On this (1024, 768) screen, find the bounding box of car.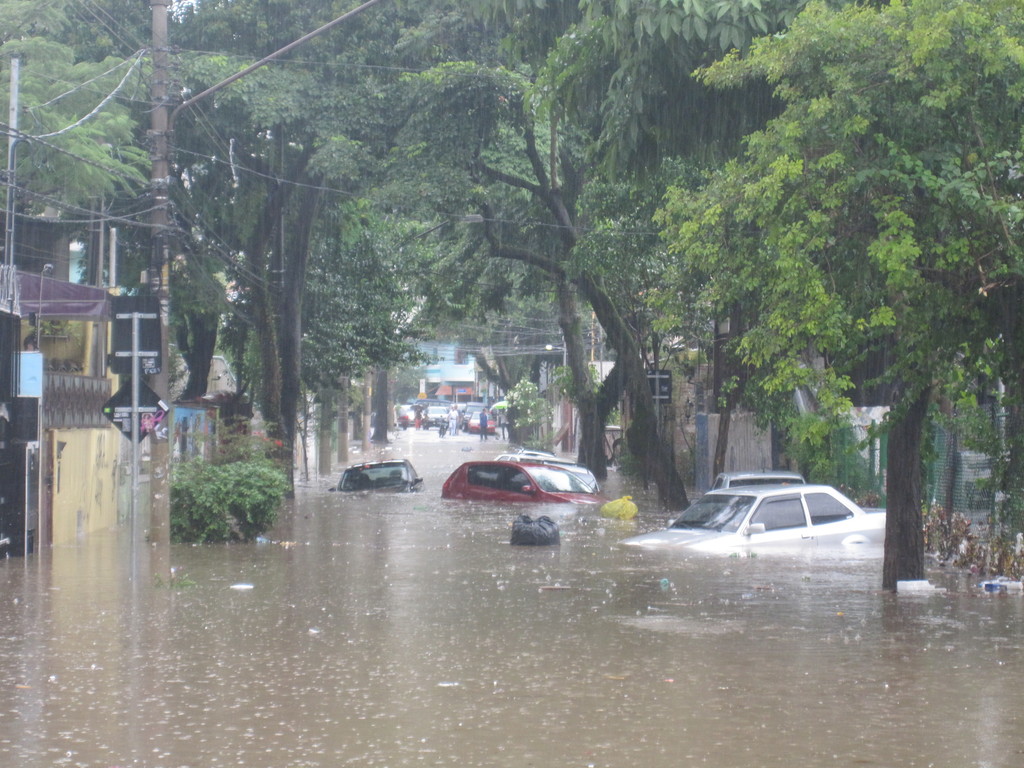
Bounding box: [436, 452, 618, 531].
